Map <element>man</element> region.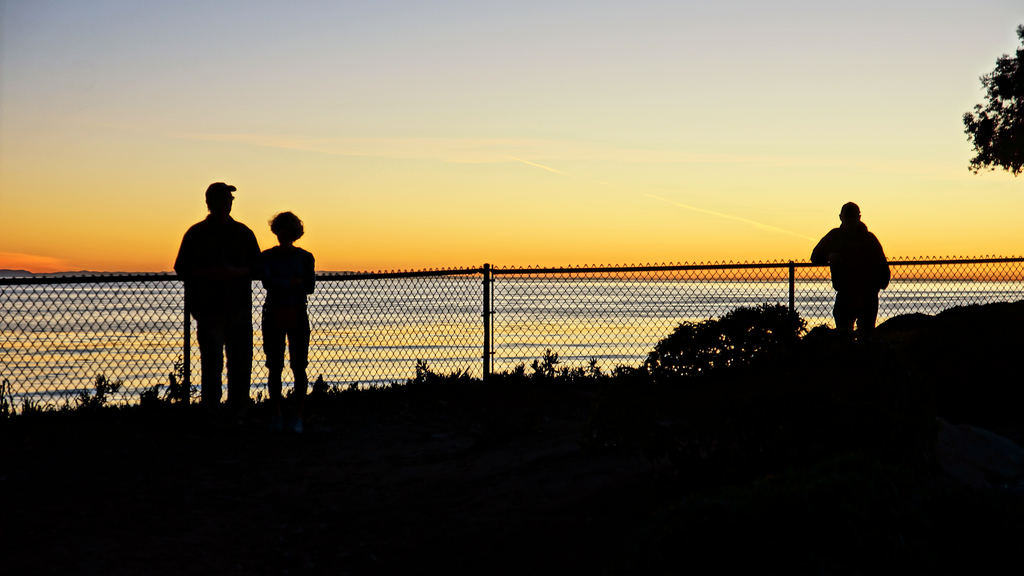
Mapped to {"x1": 168, "y1": 177, "x2": 274, "y2": 408}.
